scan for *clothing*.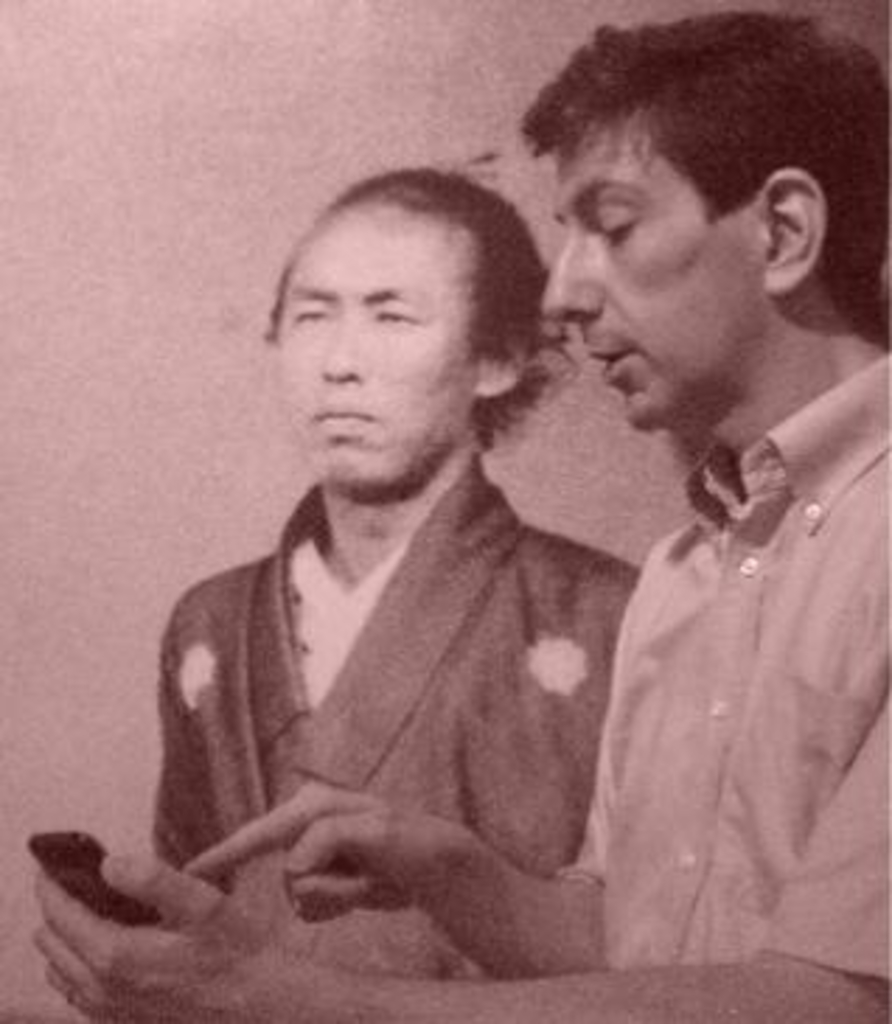
Scan result: crop(112, 443, 642, 976).
